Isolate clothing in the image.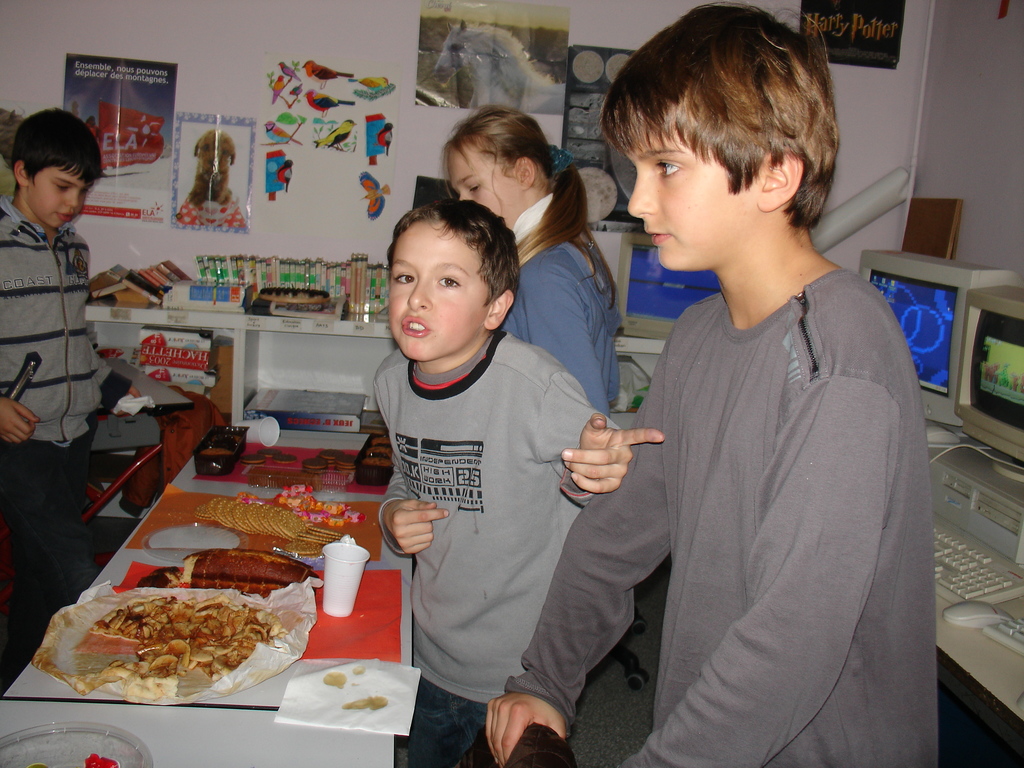
Isolated region: bbox=[500, 190, 625, 419].
